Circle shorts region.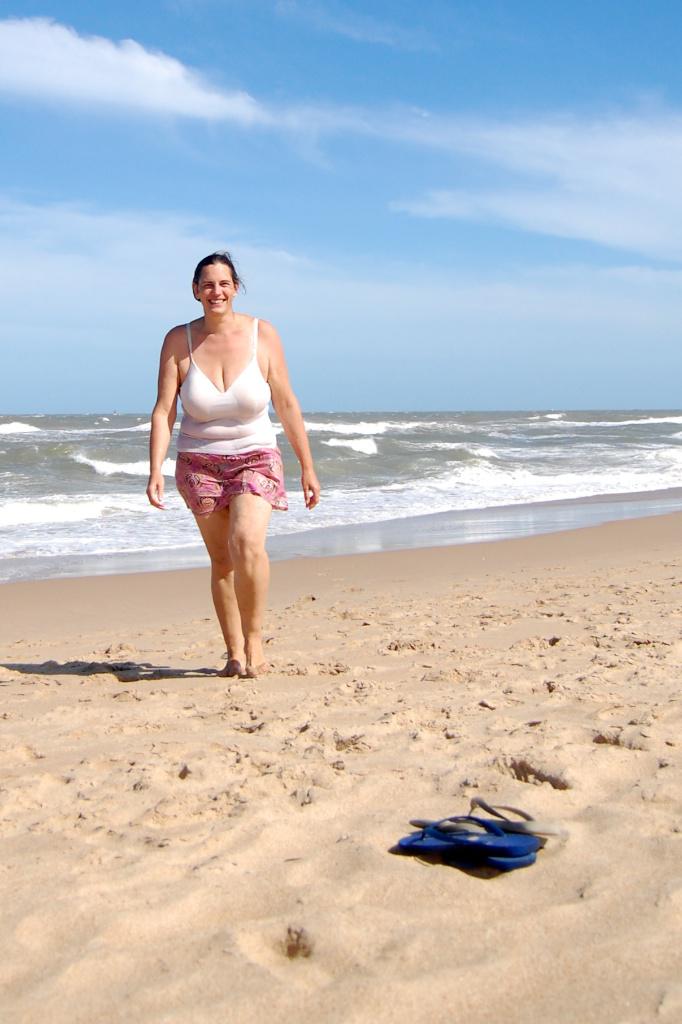
Region: bbox(167, 456, 287, 512).
